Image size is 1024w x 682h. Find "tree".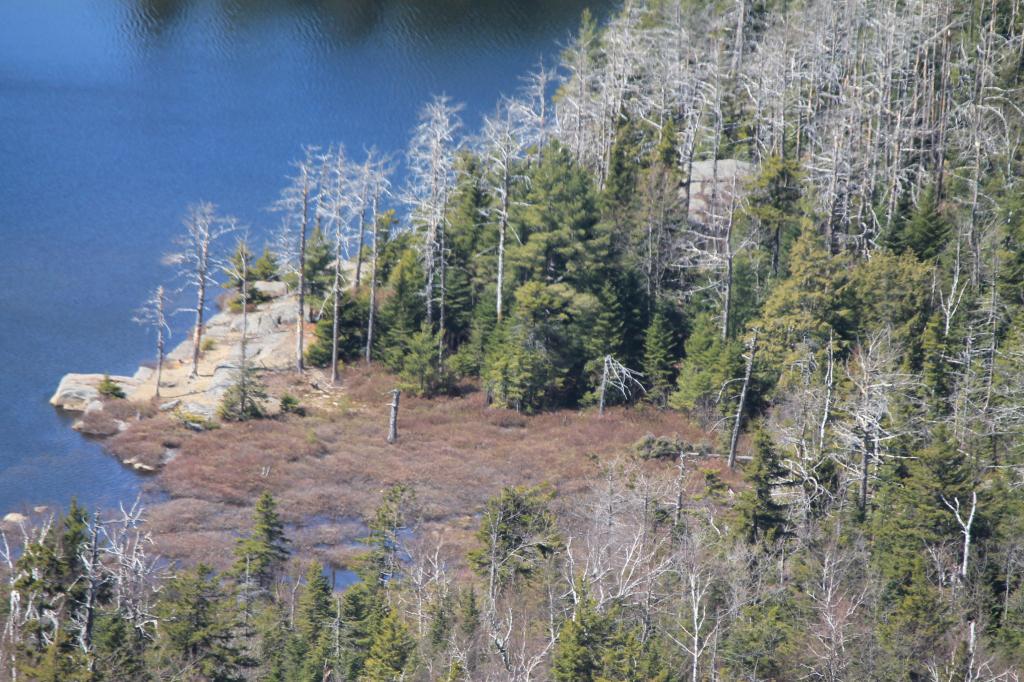
bbox=(428, 154, 479, 342).
